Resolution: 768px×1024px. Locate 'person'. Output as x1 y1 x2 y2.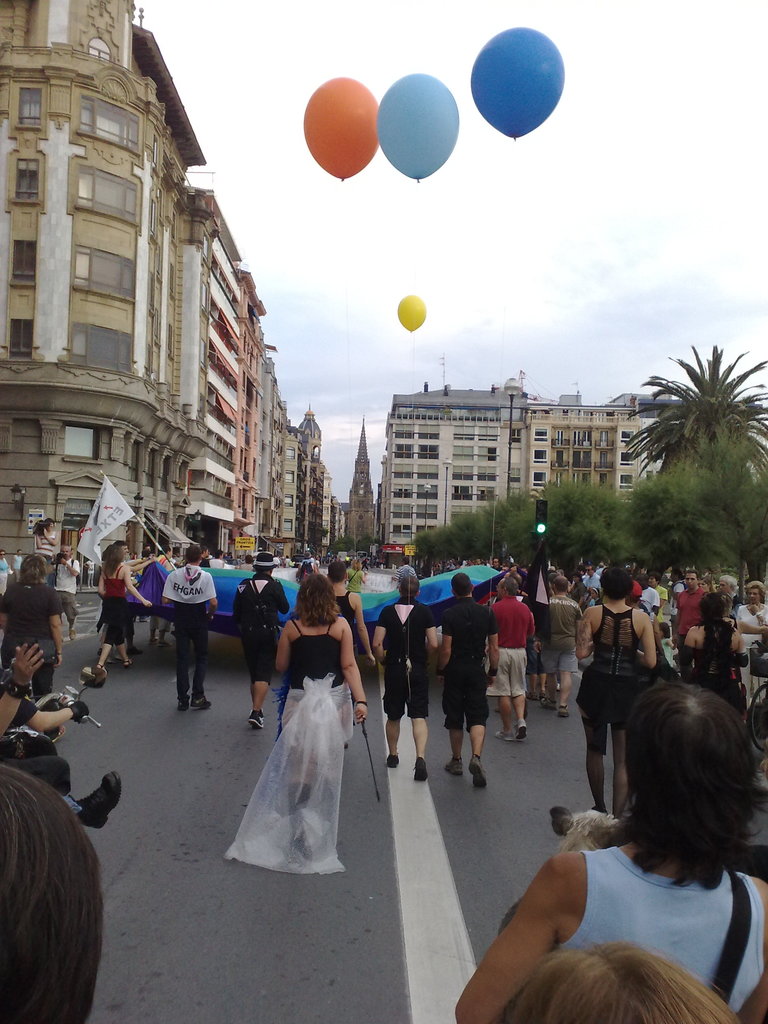
95 545 150 676.
